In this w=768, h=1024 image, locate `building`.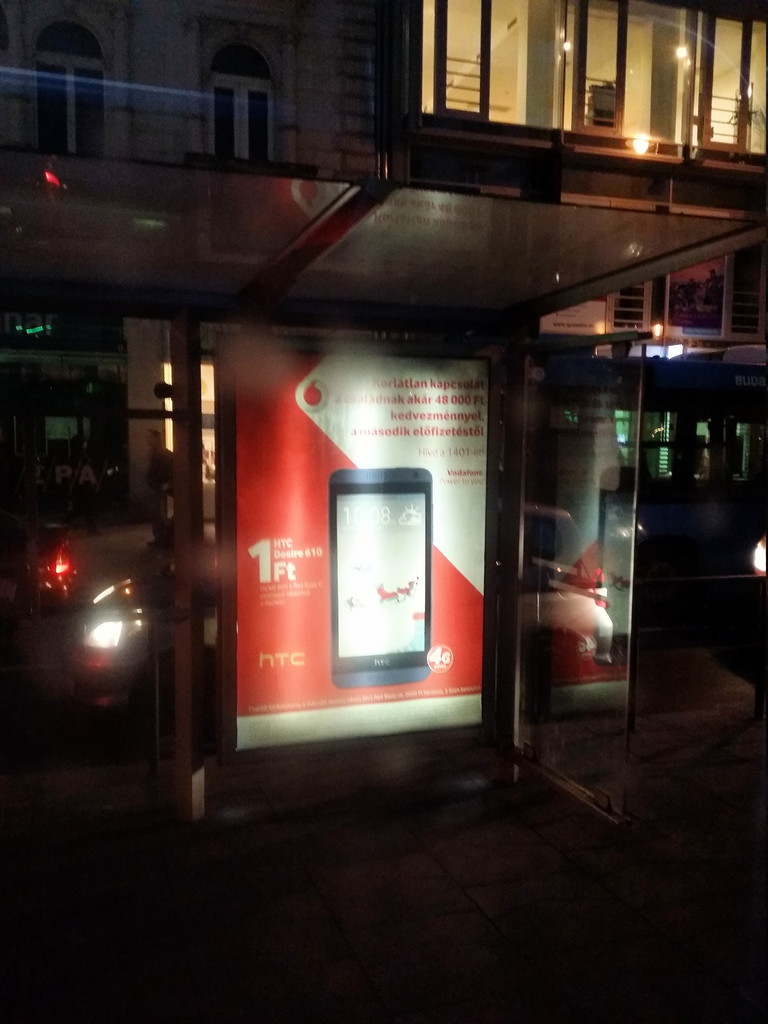
Bounding box: x1=0, y1=0, x2=767, y2=1023.
